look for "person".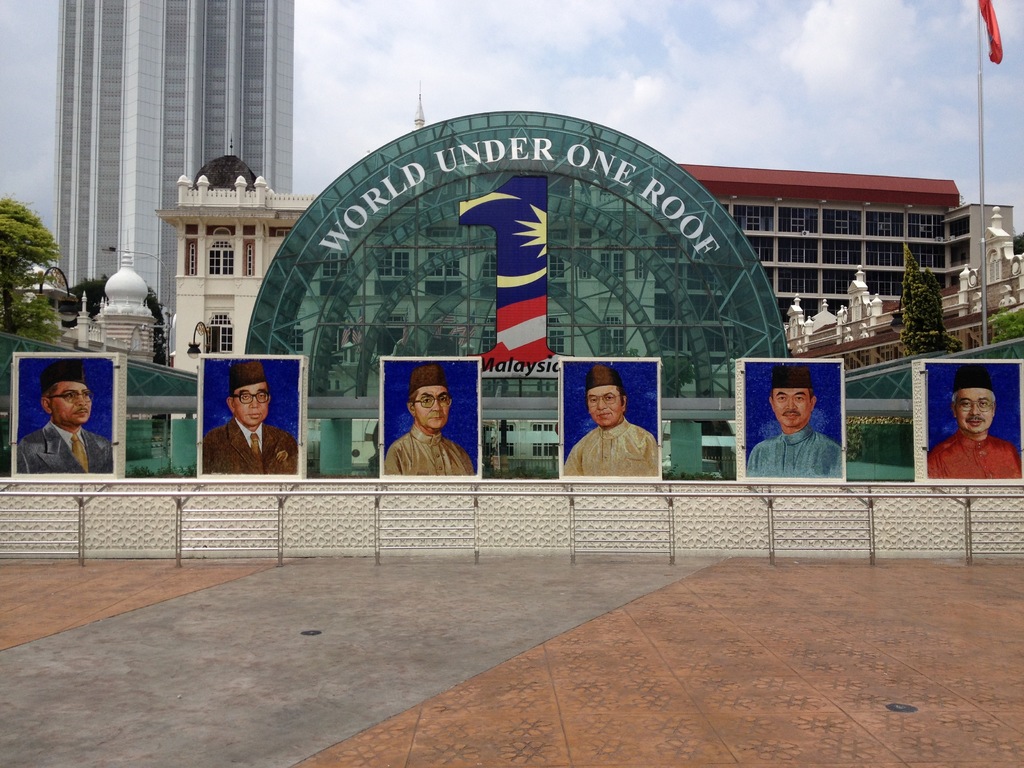
Found: left=389, top=365, right=479, bottom=477.
